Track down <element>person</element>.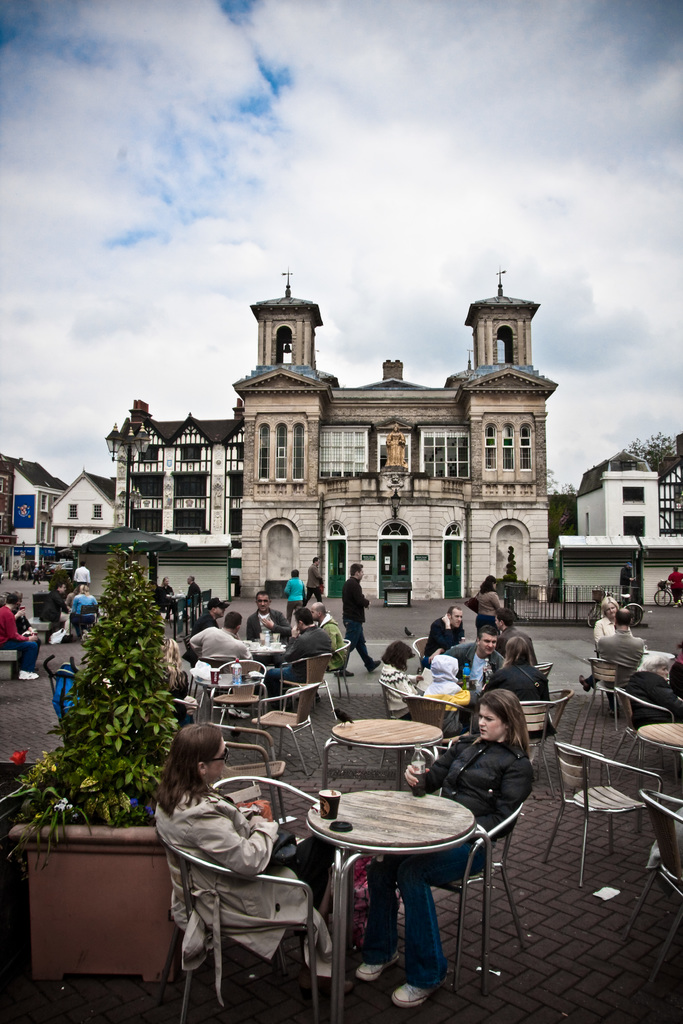
Tracked to (left=442, top=627, right=509, bottom=686).
